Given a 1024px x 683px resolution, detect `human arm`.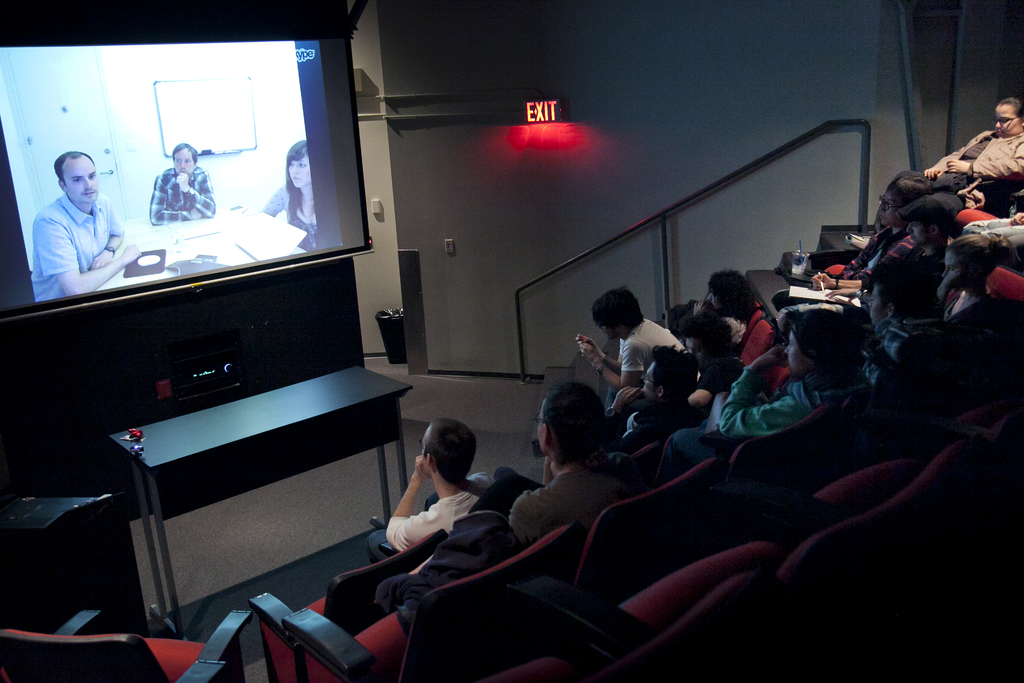
bbox=[807, 268, 873, 293].
